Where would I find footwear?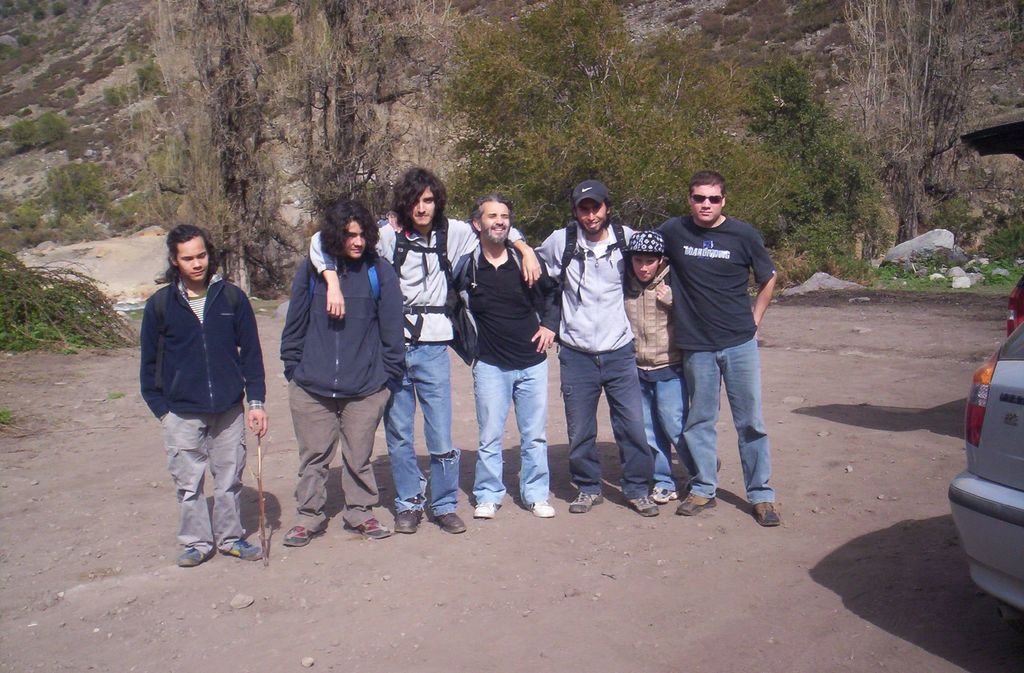
At l=342, t=518, r=388, b=540.
